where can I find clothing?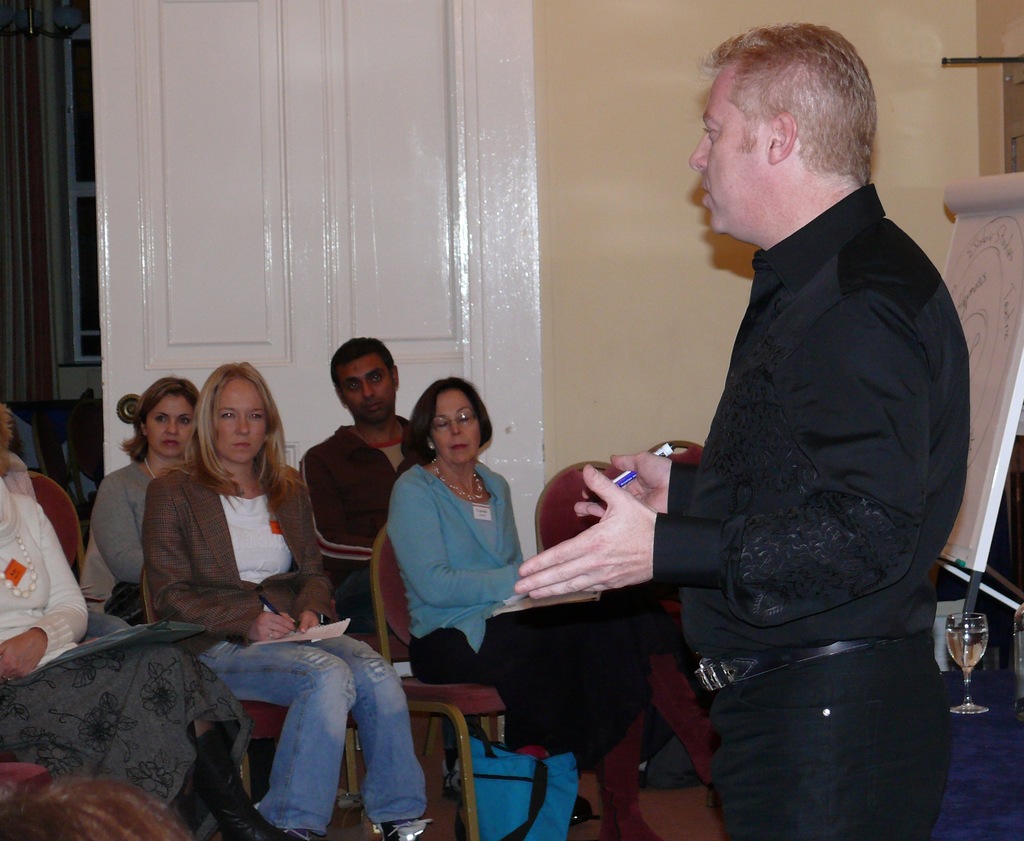
You can find it at Rect(111, 470, 239, 646).
